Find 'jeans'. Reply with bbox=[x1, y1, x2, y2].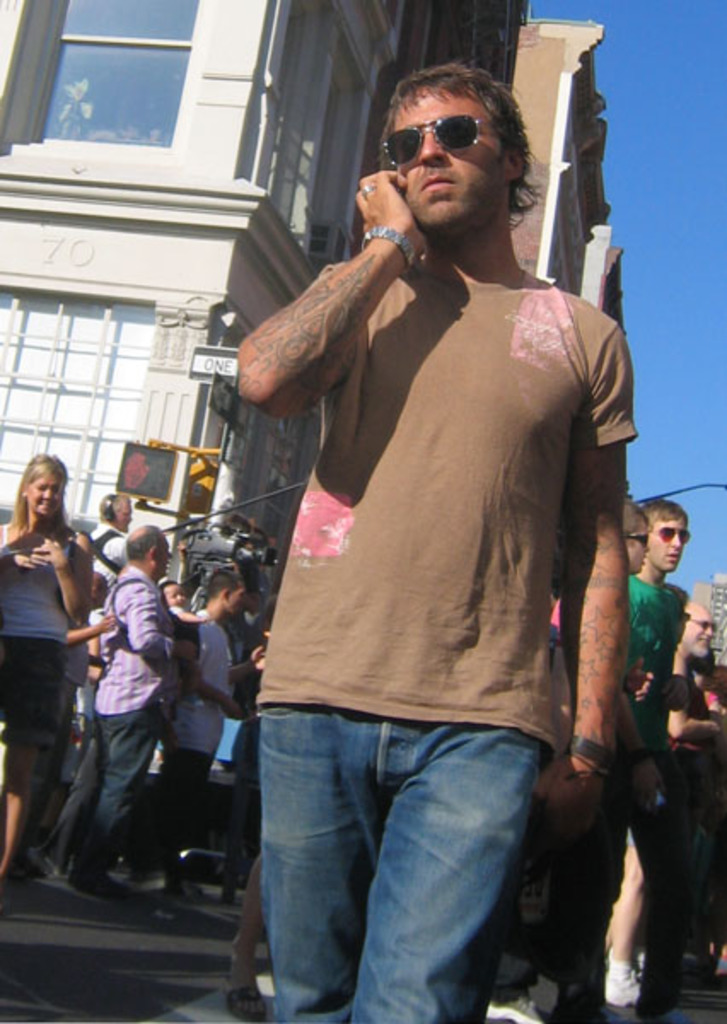
bbox=[99, 708, 160, 884].
